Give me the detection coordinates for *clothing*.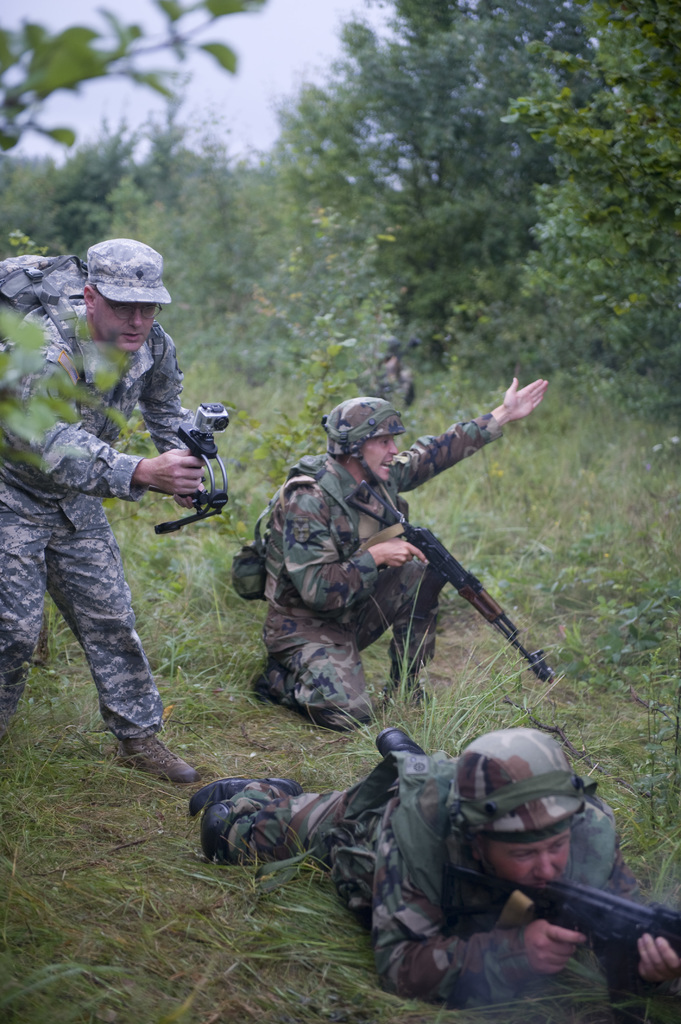
bbox=(0, 303, 196, 746).
